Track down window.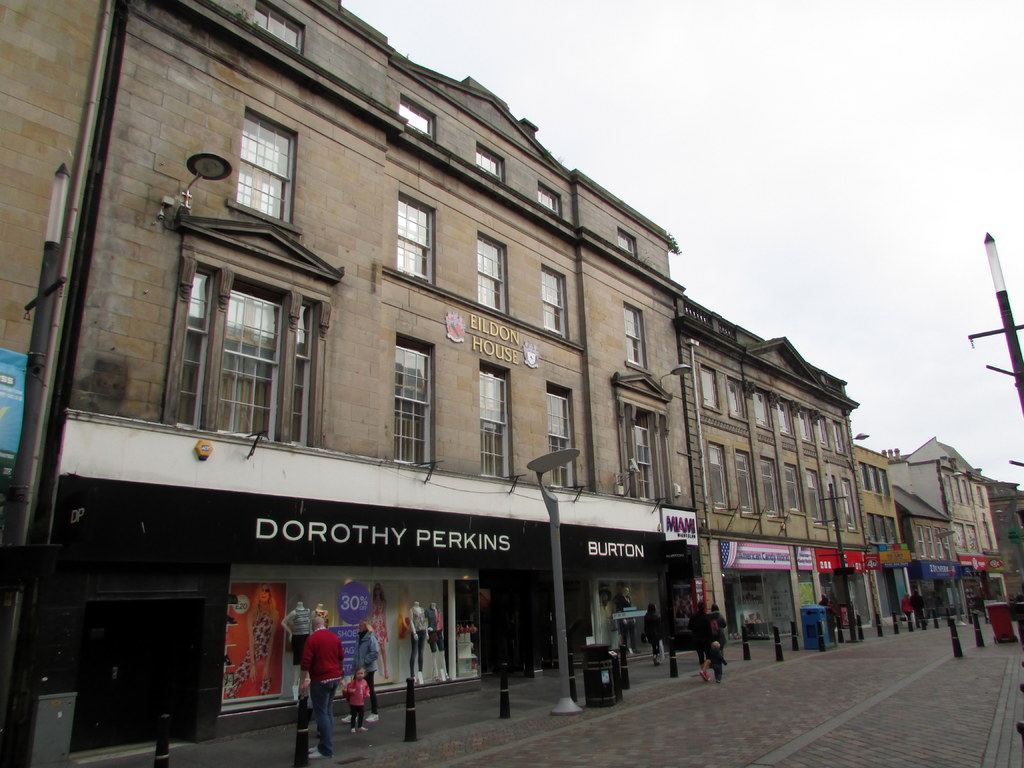
Tracked to detection(546, 393, 572, 490).
